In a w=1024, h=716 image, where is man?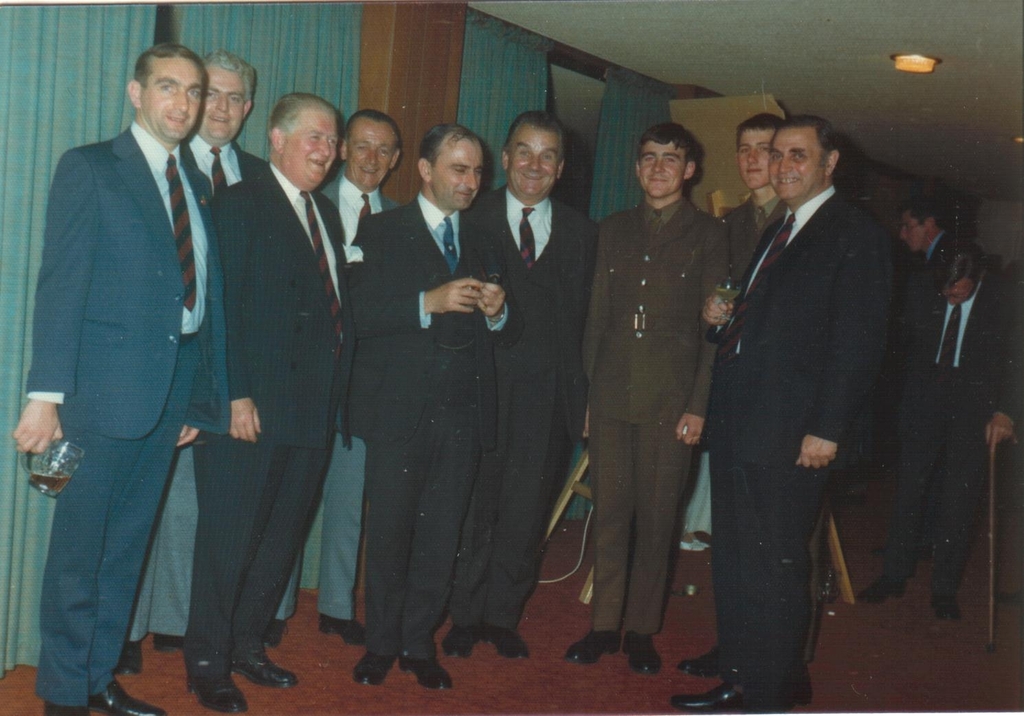
region(898, 200, 962, 295).
